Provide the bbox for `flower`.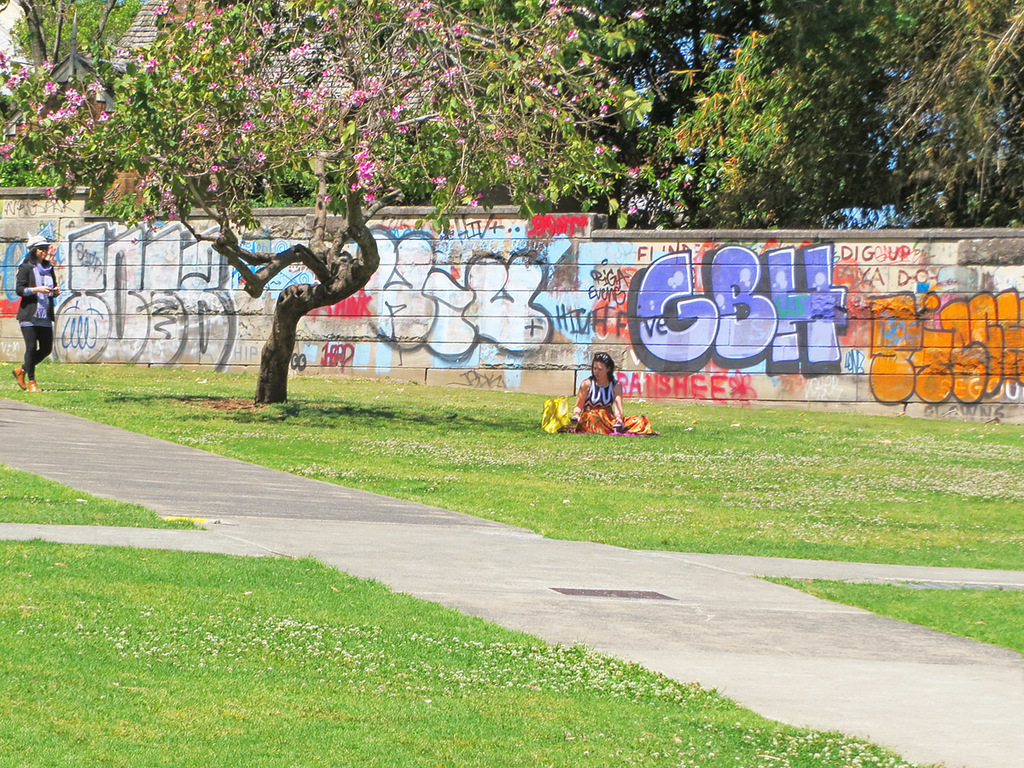
(left=625, top=170, right=643, bottom=181).
